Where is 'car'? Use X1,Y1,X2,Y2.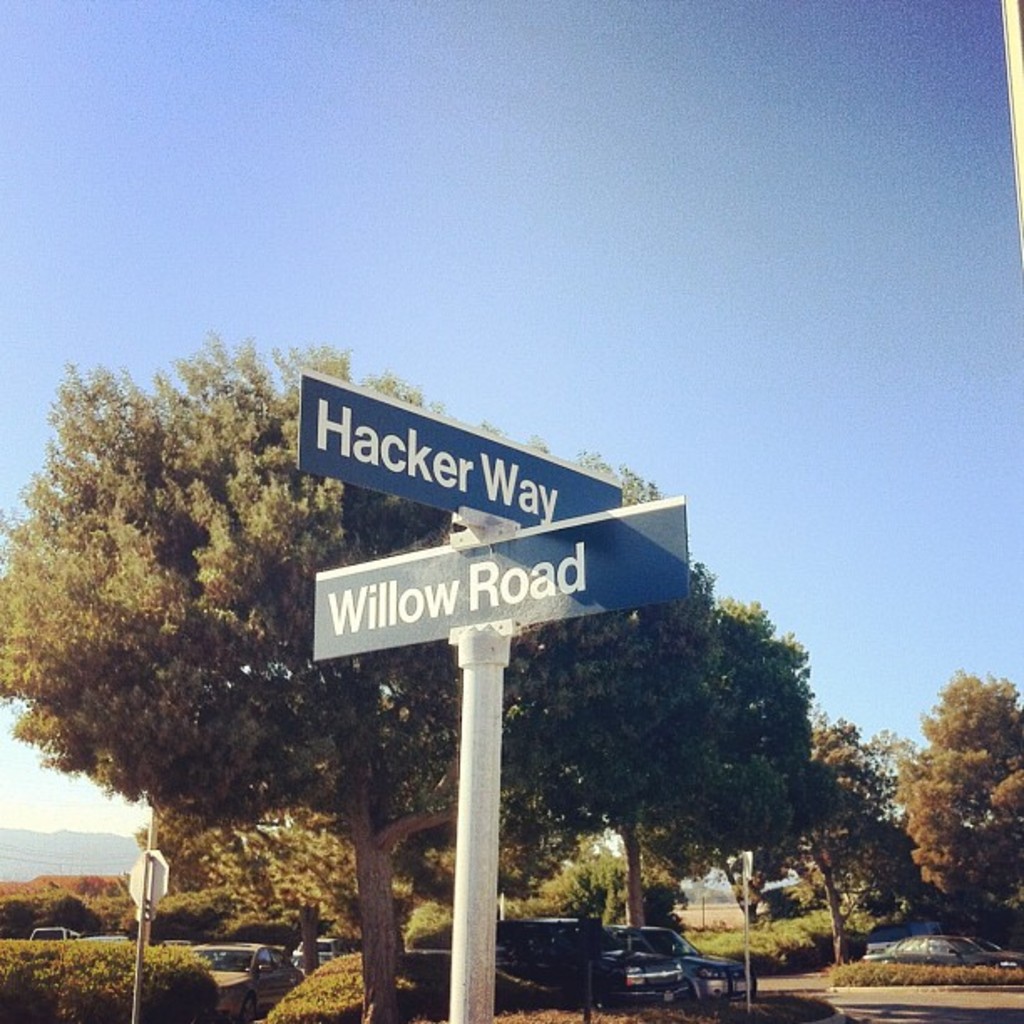
293,935,348,969.
